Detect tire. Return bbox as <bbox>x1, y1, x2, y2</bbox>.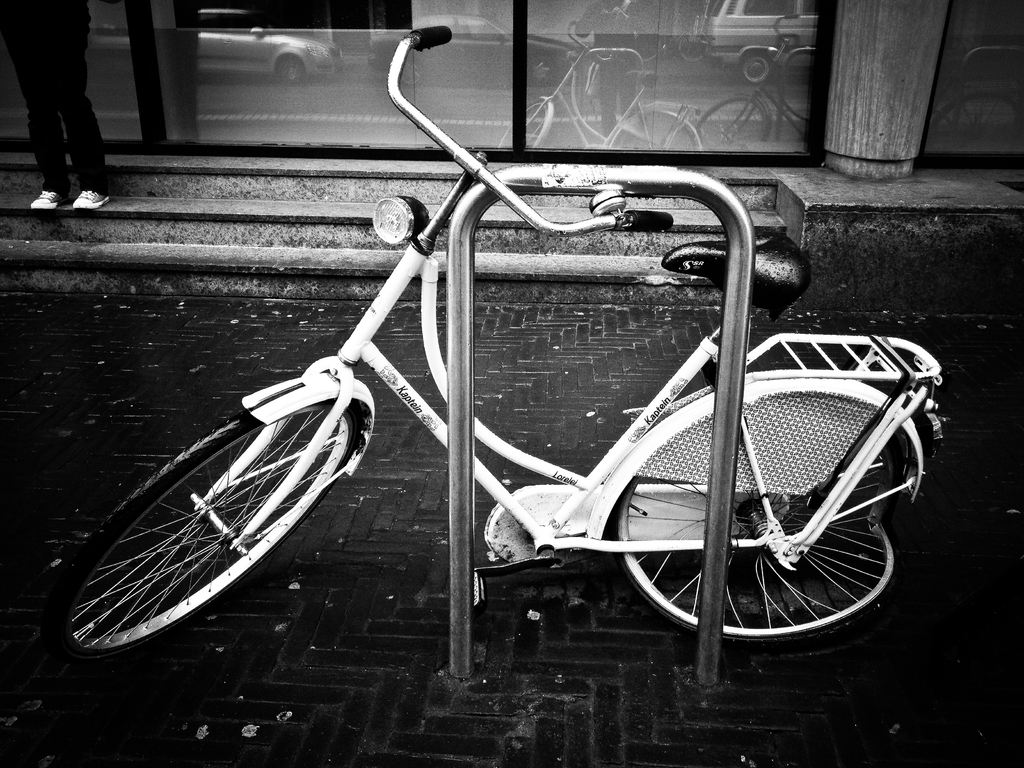
<bbox>37, 375, 374, 657</bbox>.
